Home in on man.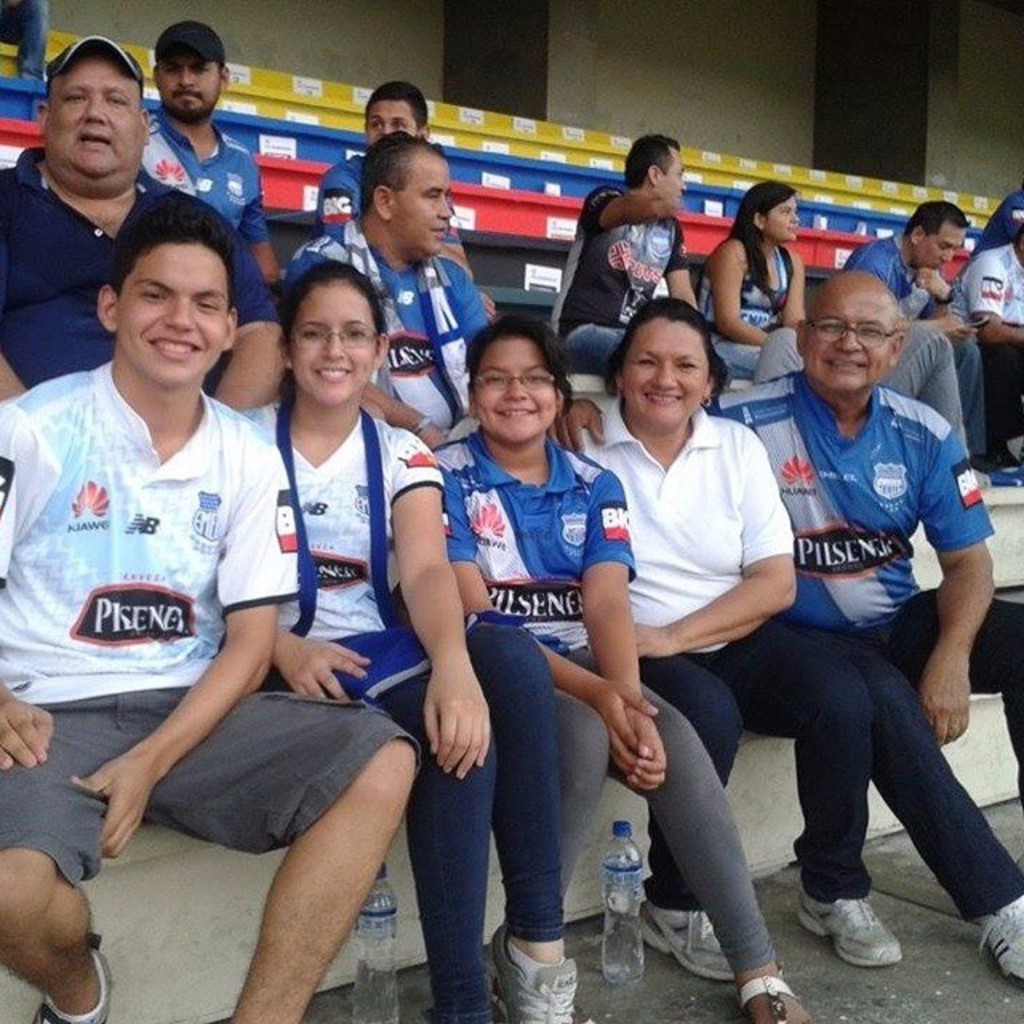
Homed in at (842,202,994,467).
